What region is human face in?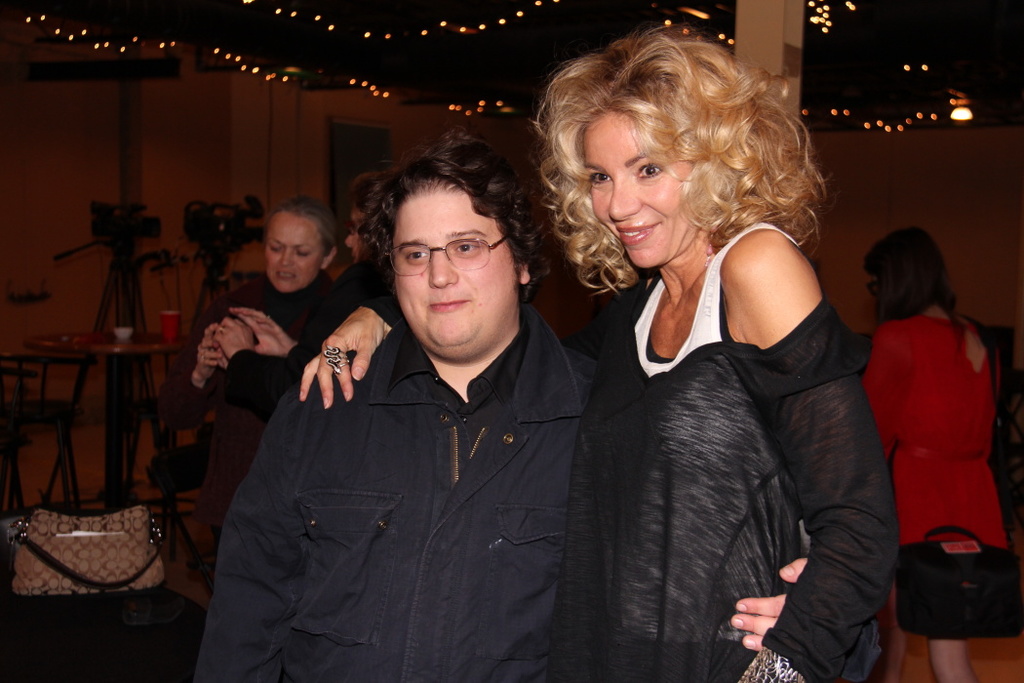
{"x1": 574, "y1": 115, "x2": 695, "y2": 269}.
